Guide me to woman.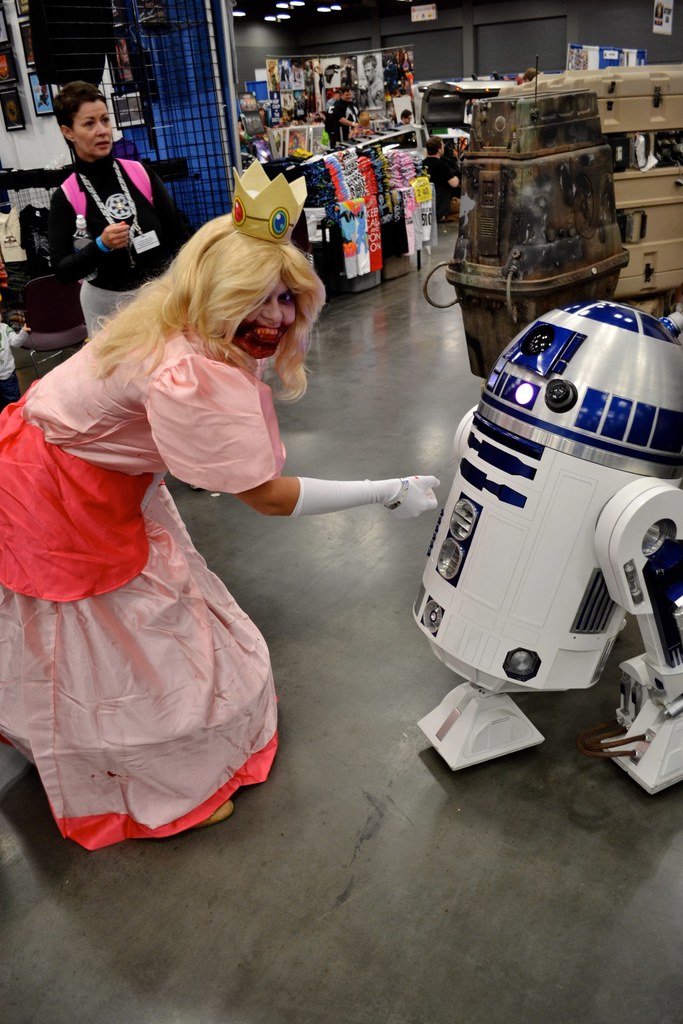
Guidance: {"x1": 399, "y1": 53, "x2": 415, "y2": 93}.
